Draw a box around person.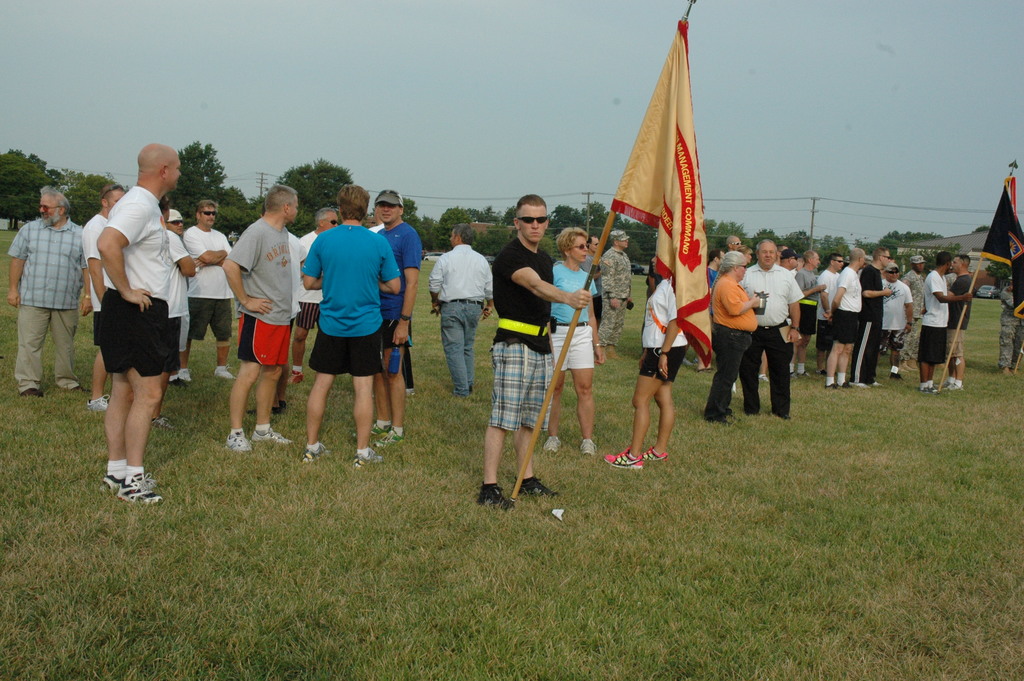
bbox=[738, 241, 806, 422].
